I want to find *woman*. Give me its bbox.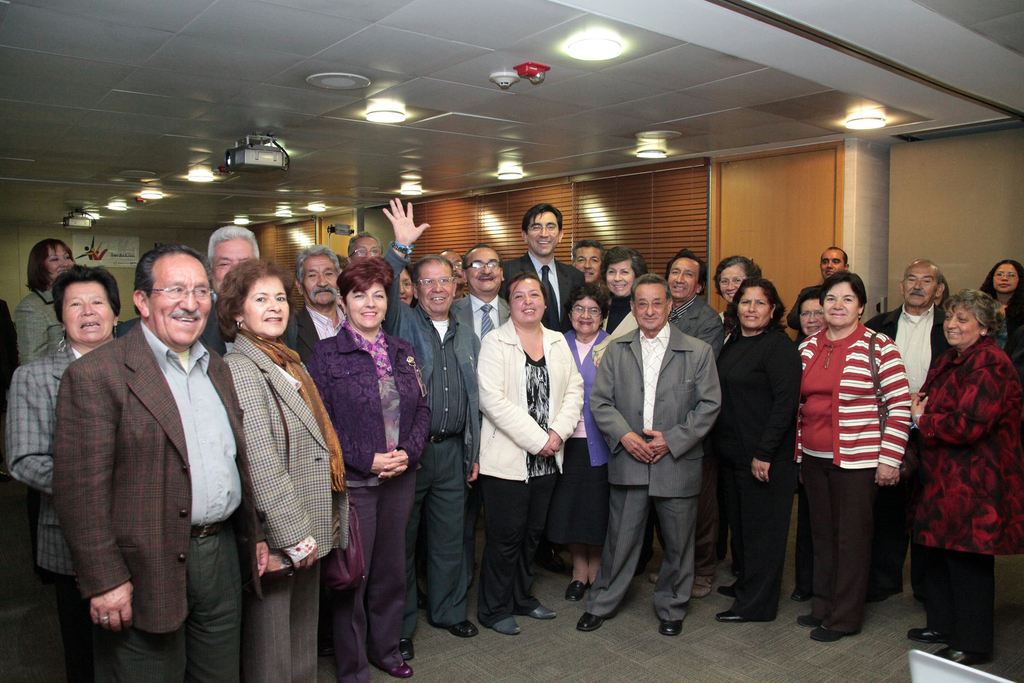
{"left": 563, "top": 286, "right": 619, "bottom": 609}.
